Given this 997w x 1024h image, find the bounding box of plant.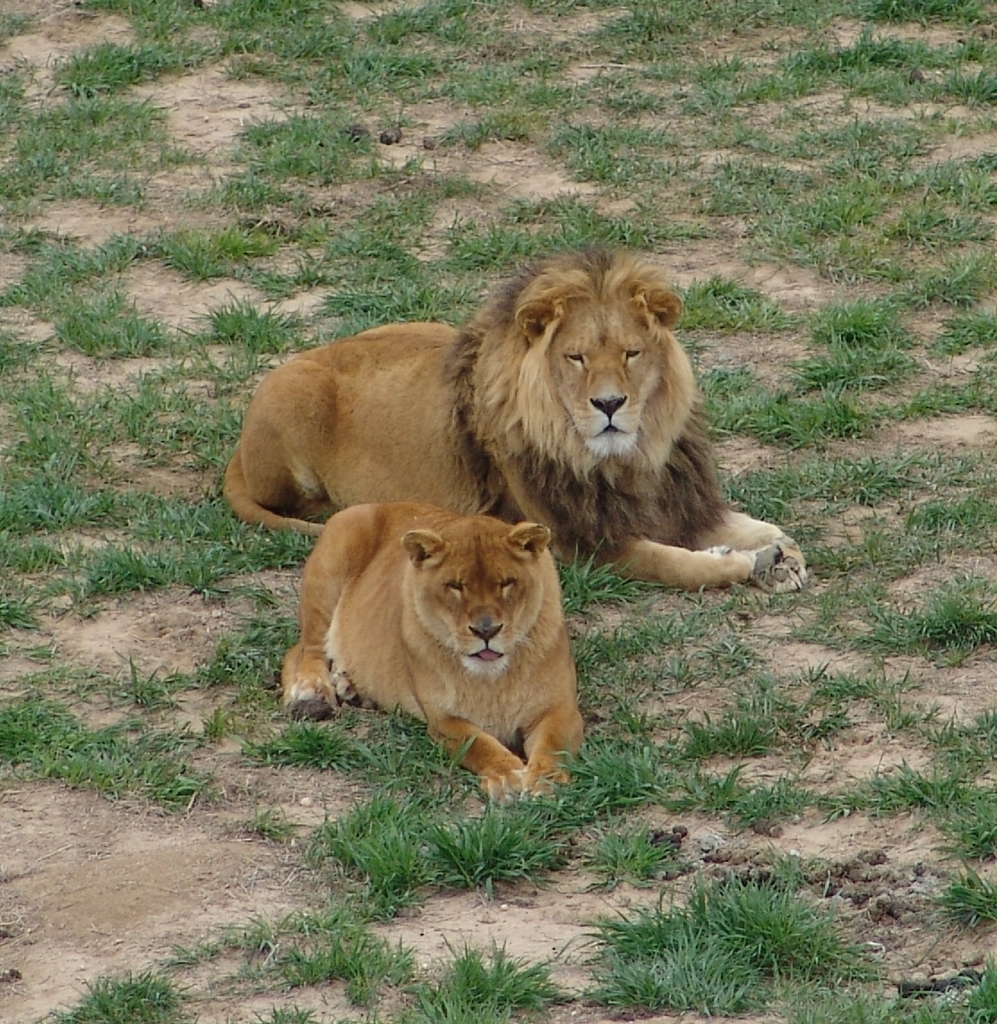
locate(62, 166, 164, 224).
